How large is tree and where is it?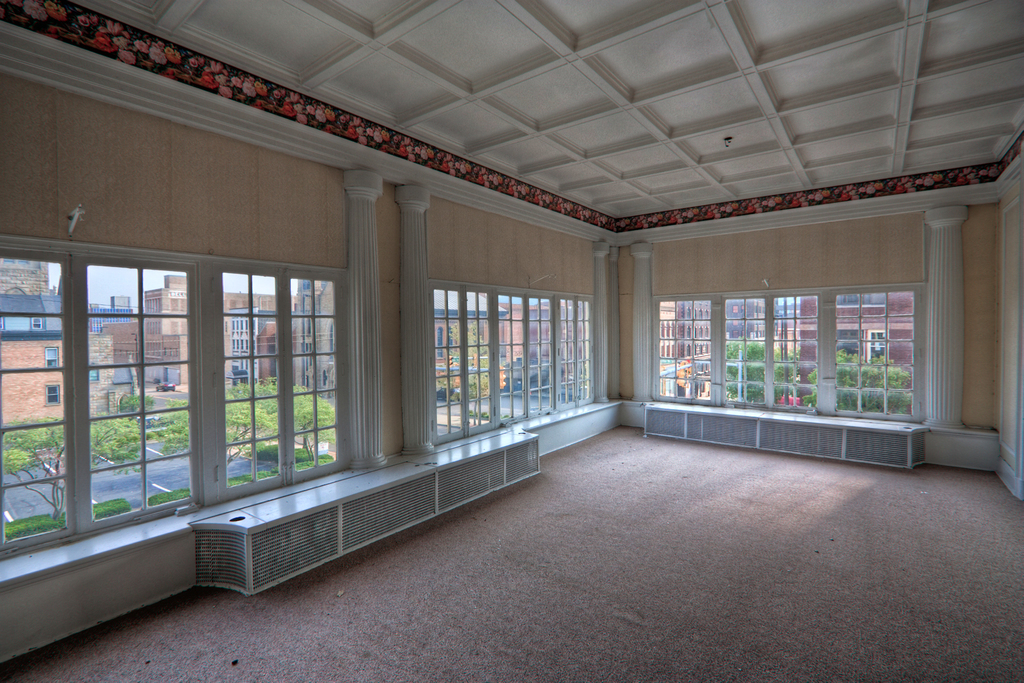
Bounding box: locate(141, 388, 198, 468).
